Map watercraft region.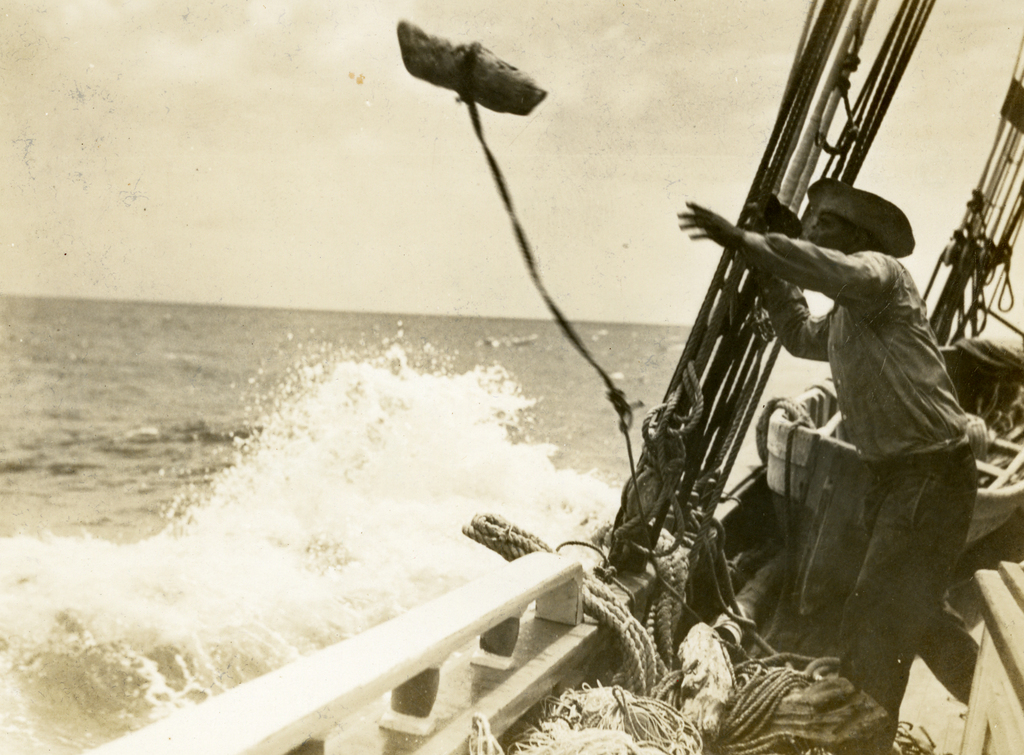
Mapped to <region>77, 0, 1023, 754</region>.
